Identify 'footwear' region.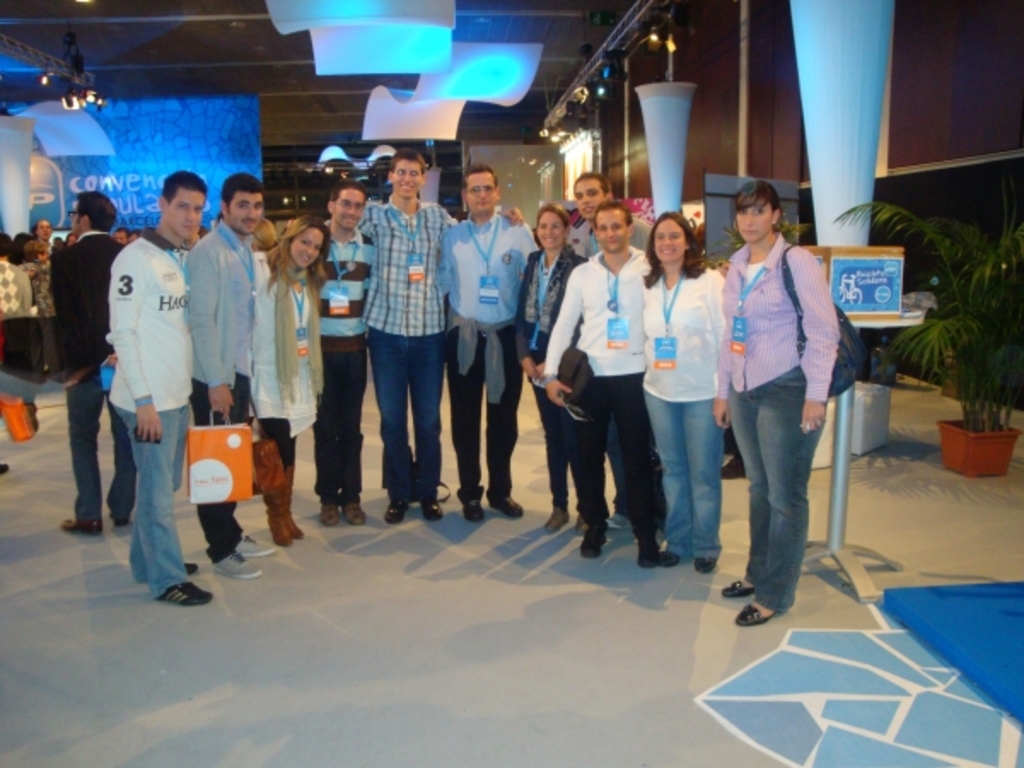
Region: crop(345, 495, 364, 526).
